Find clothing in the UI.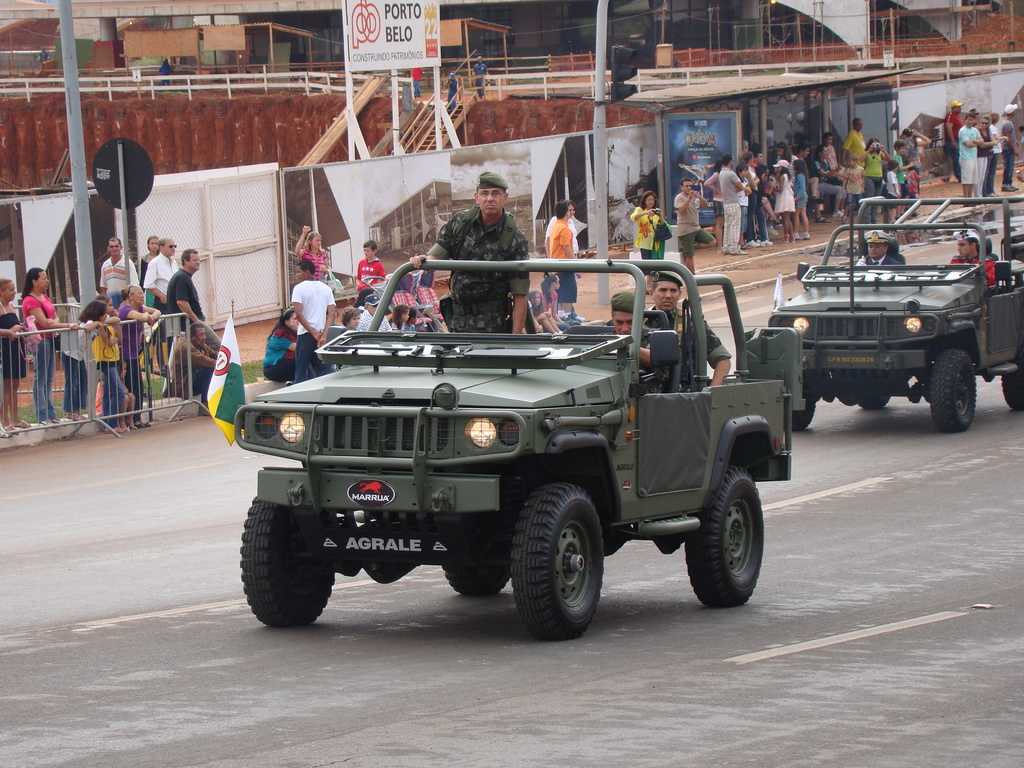
UI element at BBox(862, 254, 900, 266).
